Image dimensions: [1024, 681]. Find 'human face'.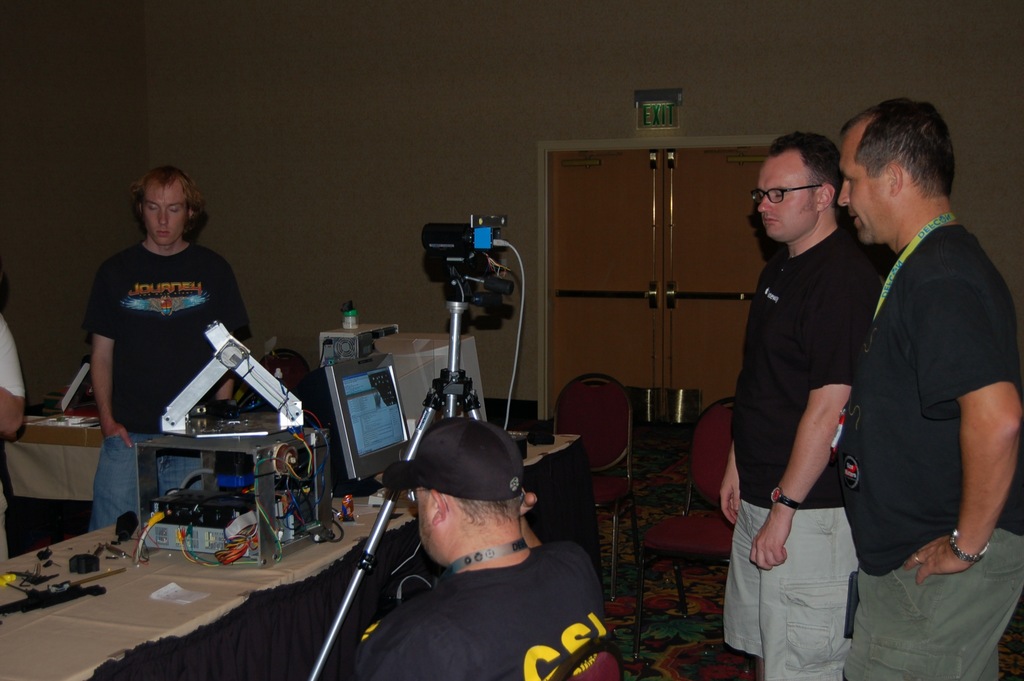
831 142 883 243.
